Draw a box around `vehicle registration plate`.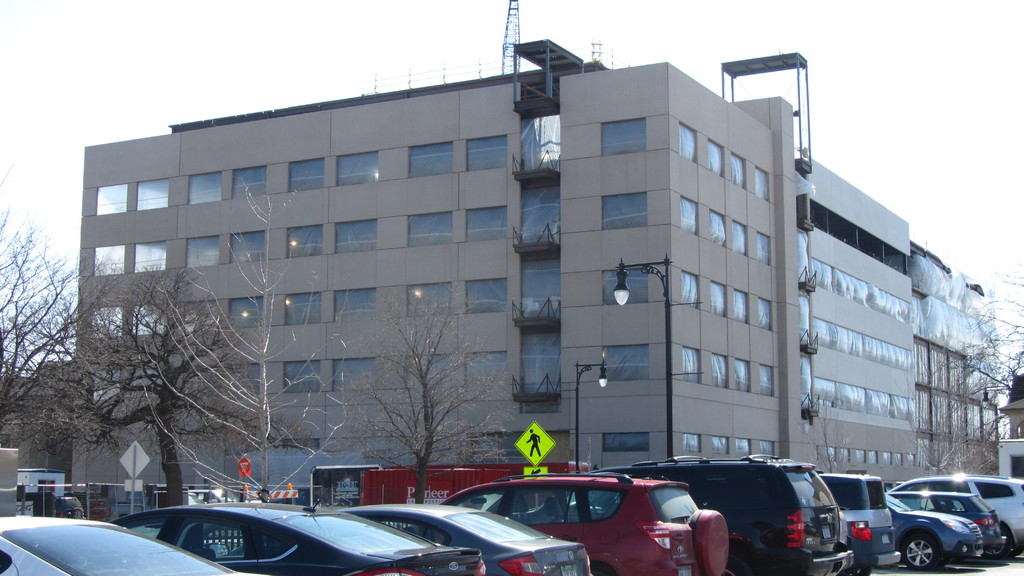
678, 562, 692, 575.
